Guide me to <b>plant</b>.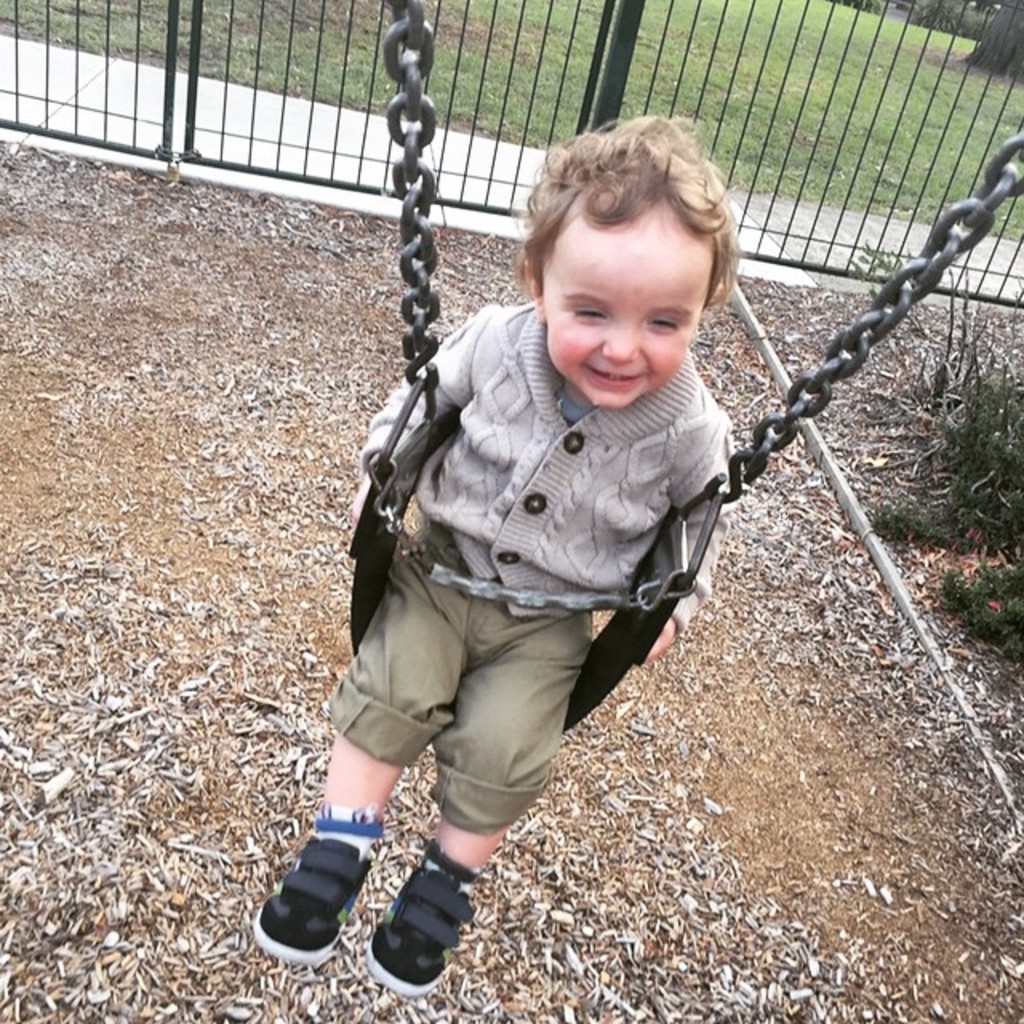
Guidance: <box>877,256,1022,672</box>.
